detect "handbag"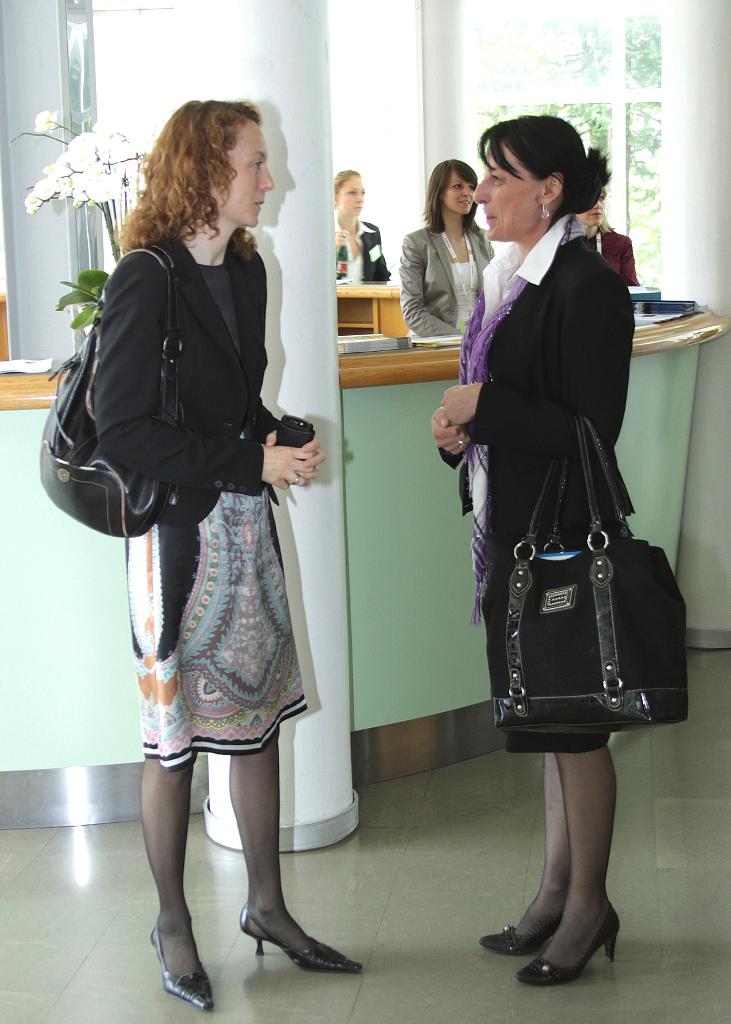
488:372:691:725
